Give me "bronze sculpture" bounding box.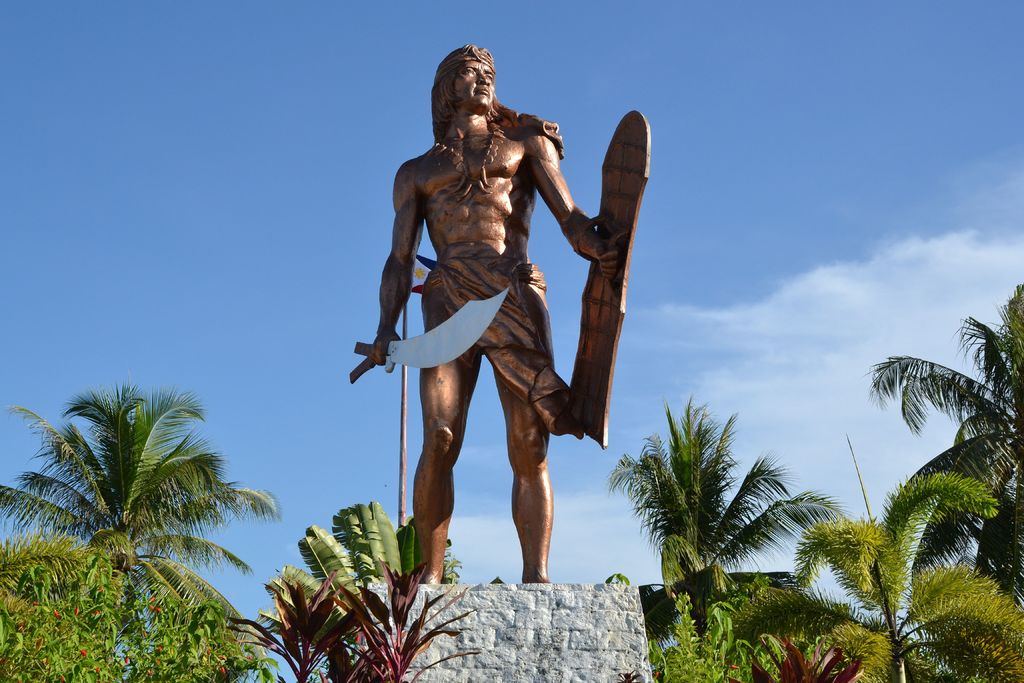
358,48,620,605.
